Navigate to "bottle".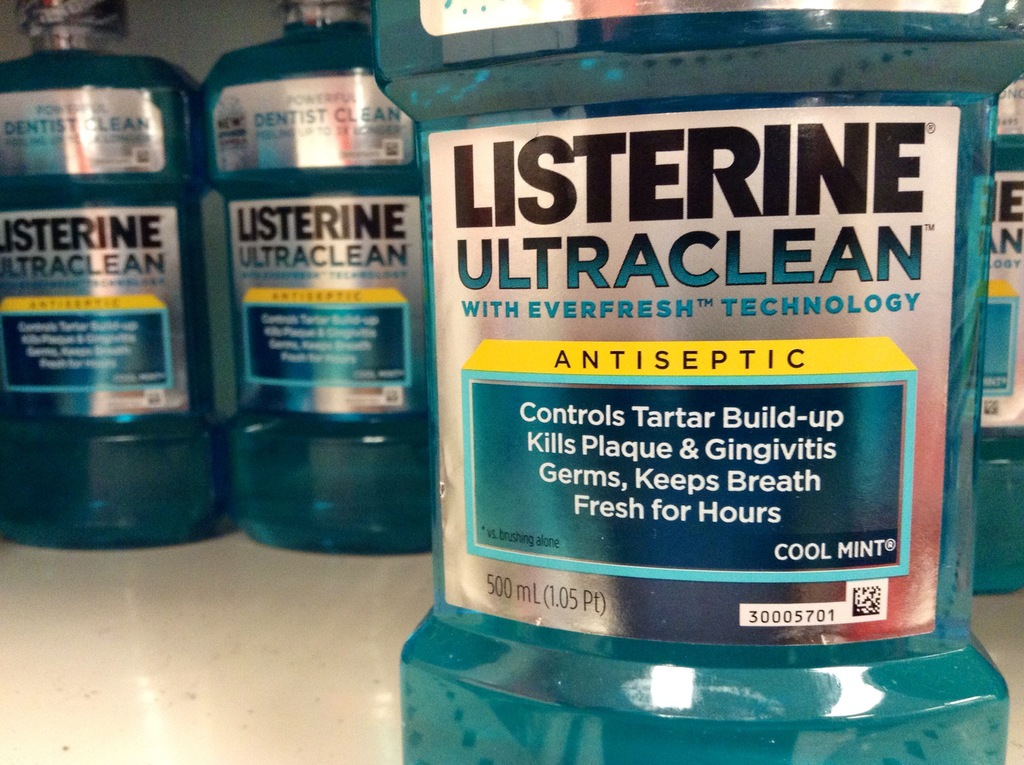
Navigation target: (x1=0, y1=0, x2=248, y2=560).
